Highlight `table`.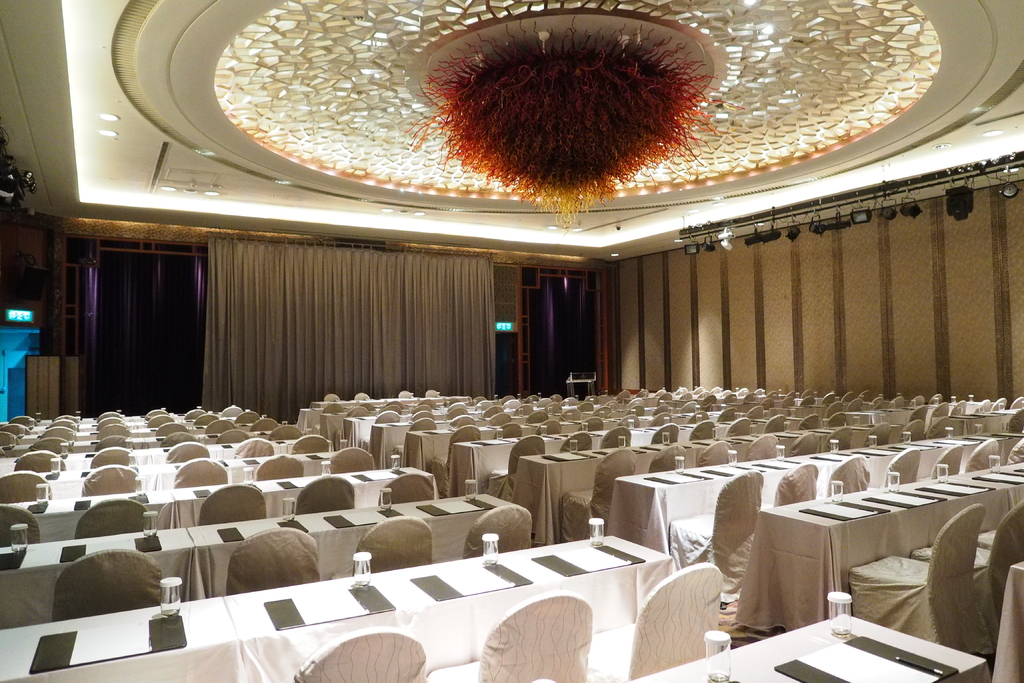
Highlighted region: [x1=292, y1=400, x2=316, y2=438].
